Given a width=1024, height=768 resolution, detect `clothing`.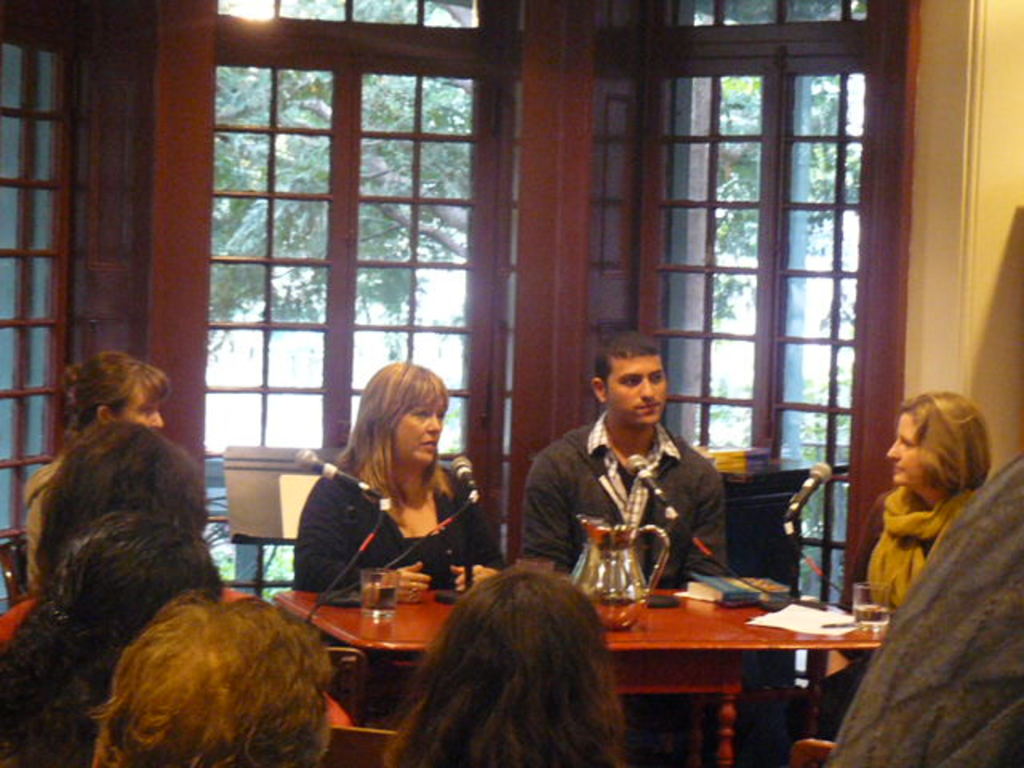
[0, 584, 46, 646].
